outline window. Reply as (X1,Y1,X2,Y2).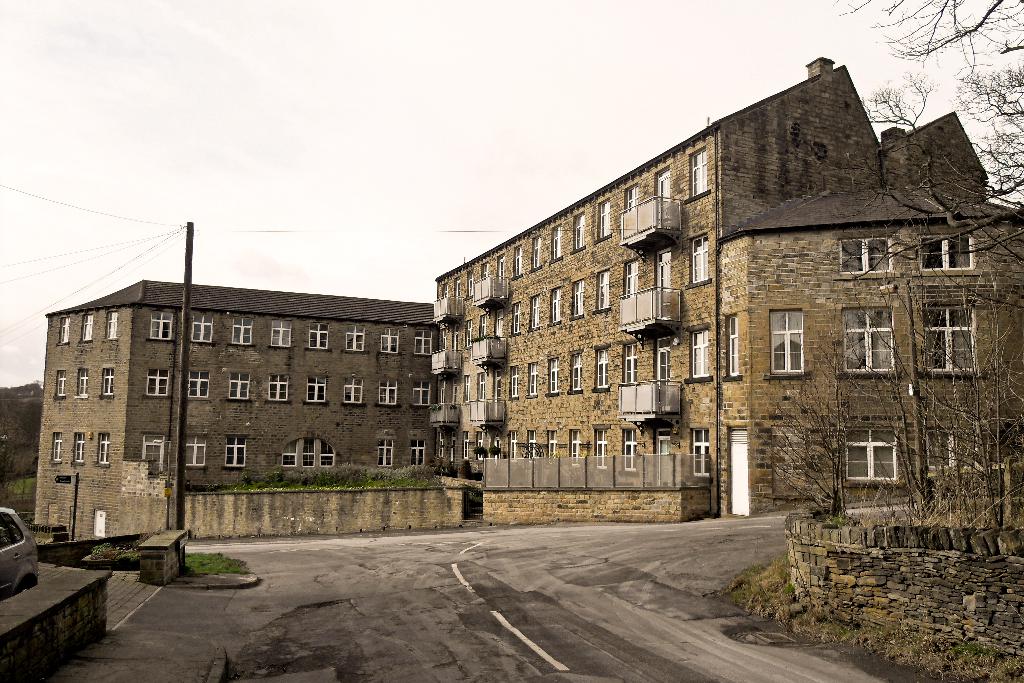
(60,313,69,343).
